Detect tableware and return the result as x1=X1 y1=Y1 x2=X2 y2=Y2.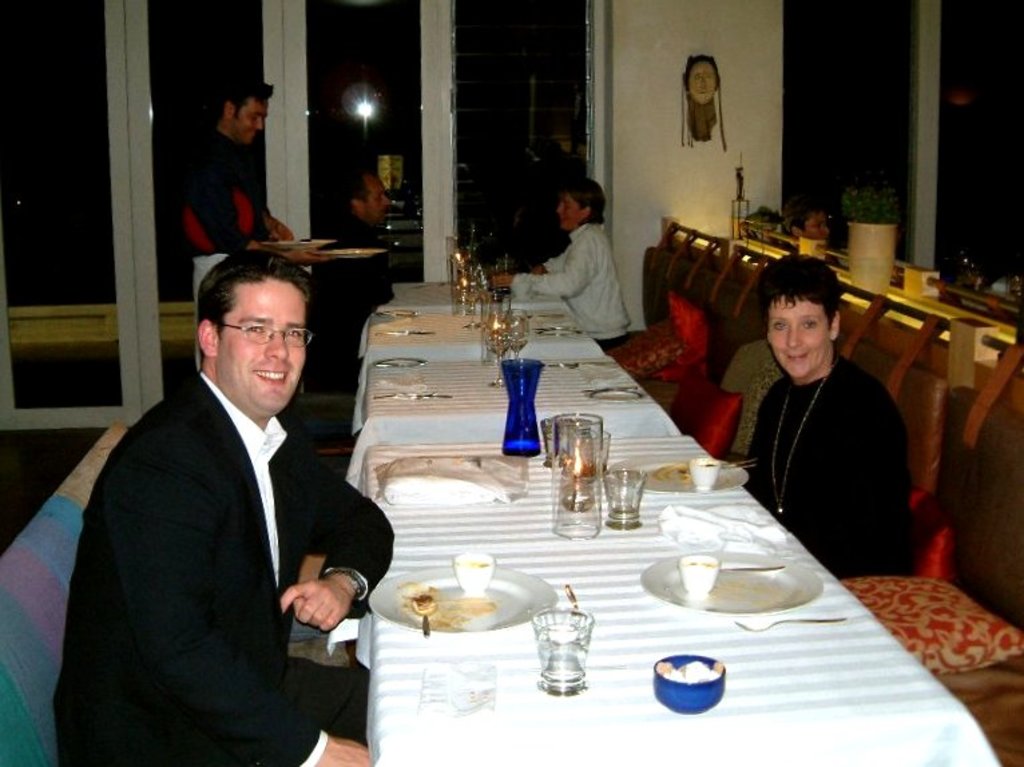
x1=537 y1=583 x2=596 y2=707.
